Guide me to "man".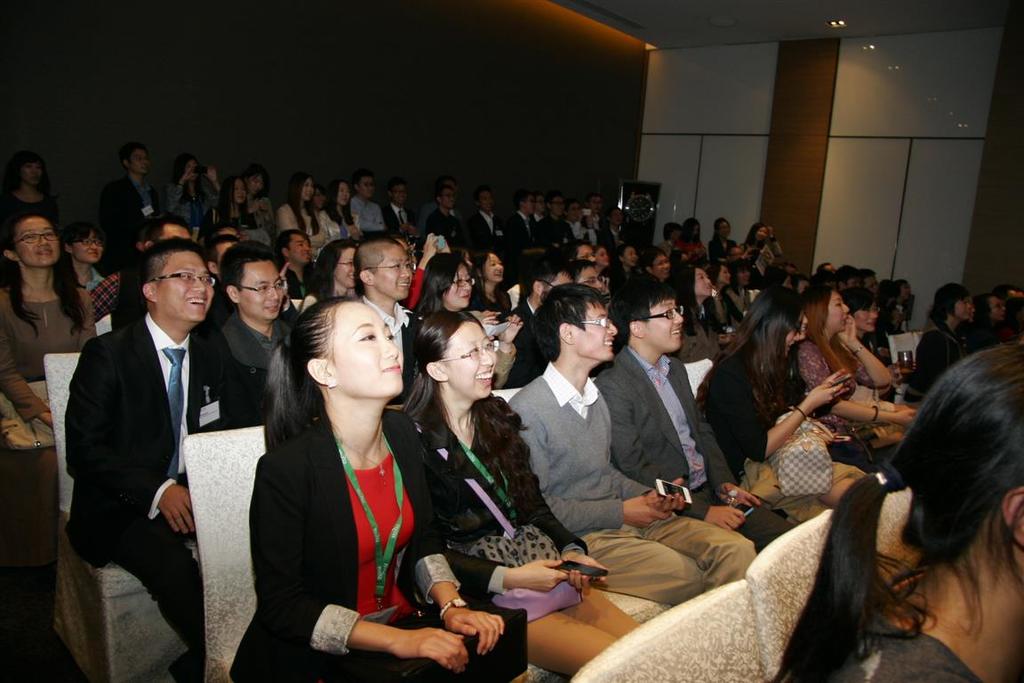
Guidance: region(386, 182, 420, 233).
